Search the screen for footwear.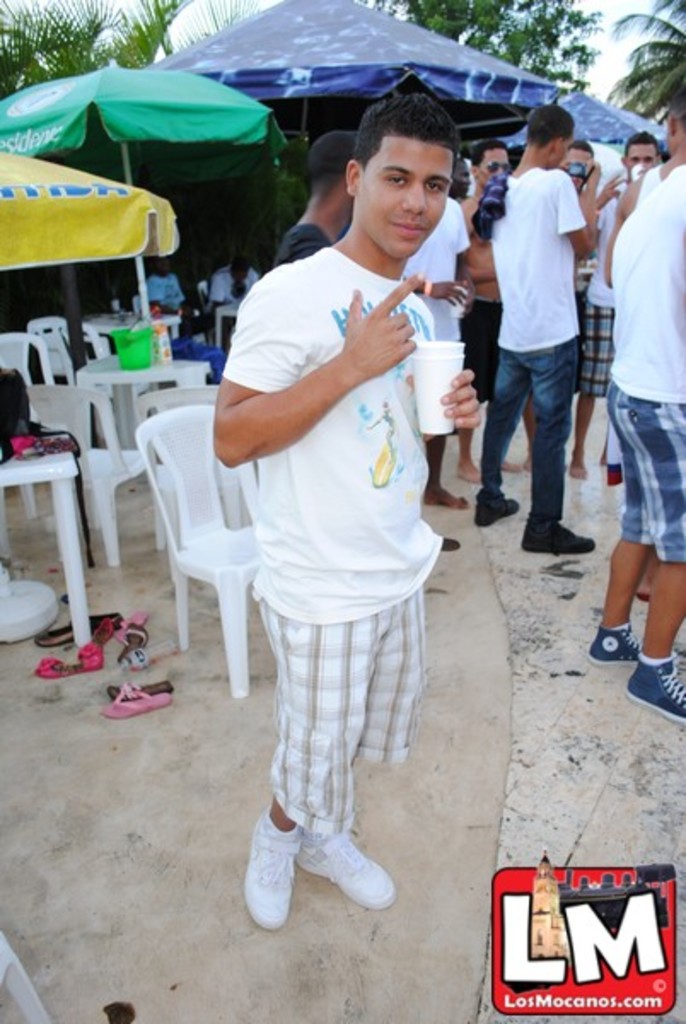
Found at 471, 497, 520, 531.
